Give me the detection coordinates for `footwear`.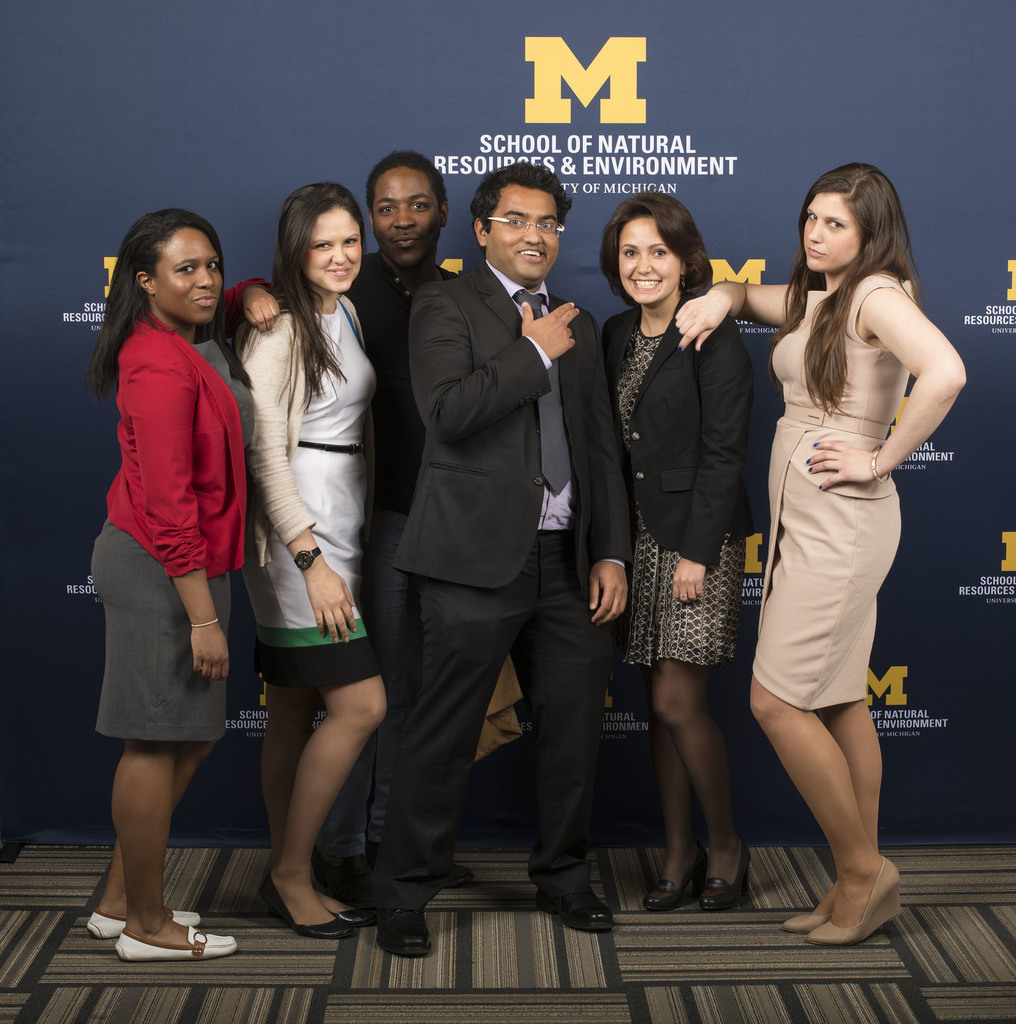
(x1=84, y1=905, x2=205, y2=929).
